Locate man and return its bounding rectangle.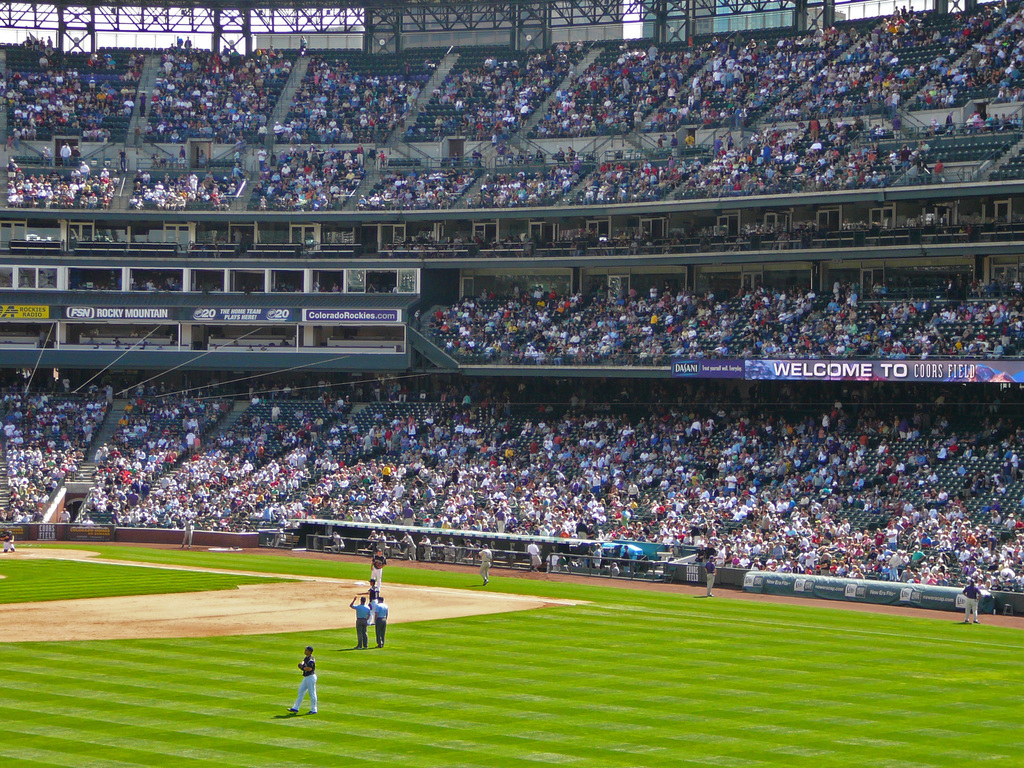
<bbox>373, 595, 389, 647</bbox>.
